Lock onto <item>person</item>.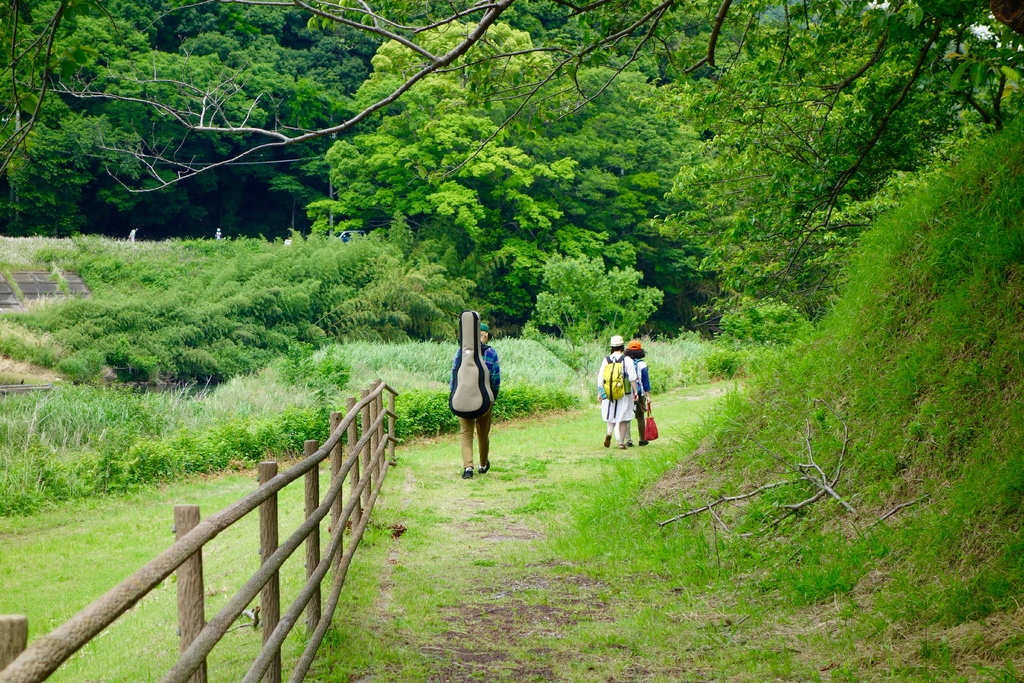
Locked: locate(612, 336, 653, 452).
